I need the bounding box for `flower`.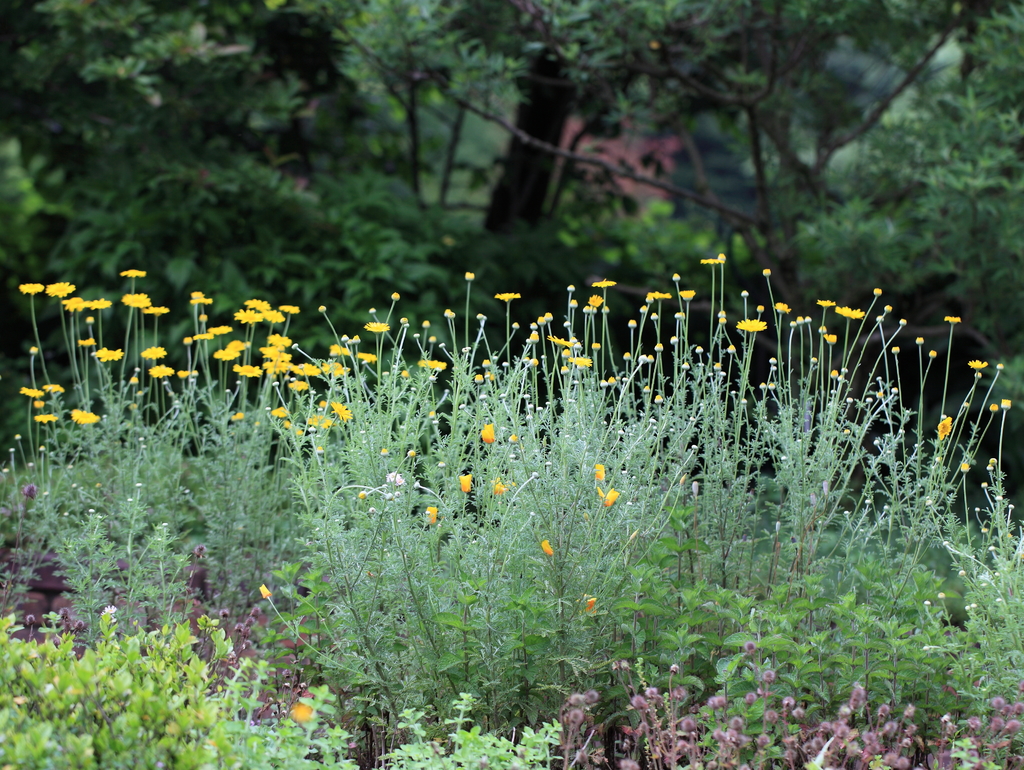
Here it is: 585, 596, 596, 612.
